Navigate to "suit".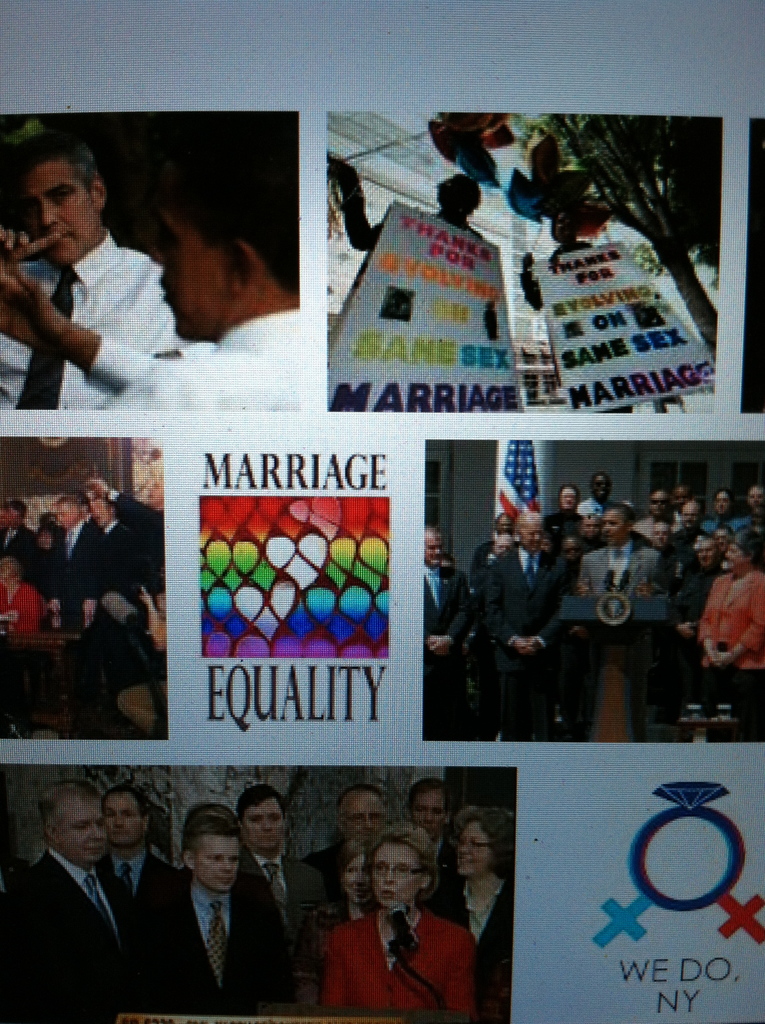
Navigation target: BBox(140, 865, 289, 1017).
